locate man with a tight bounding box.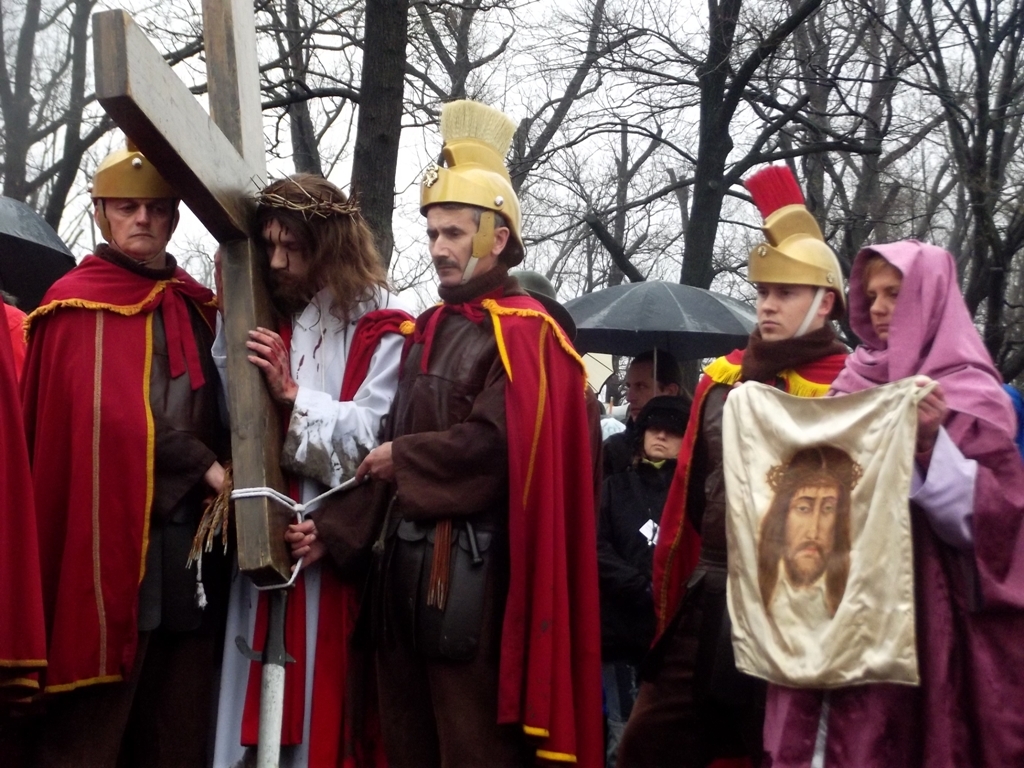
detection(11, 148, 230, 767).
